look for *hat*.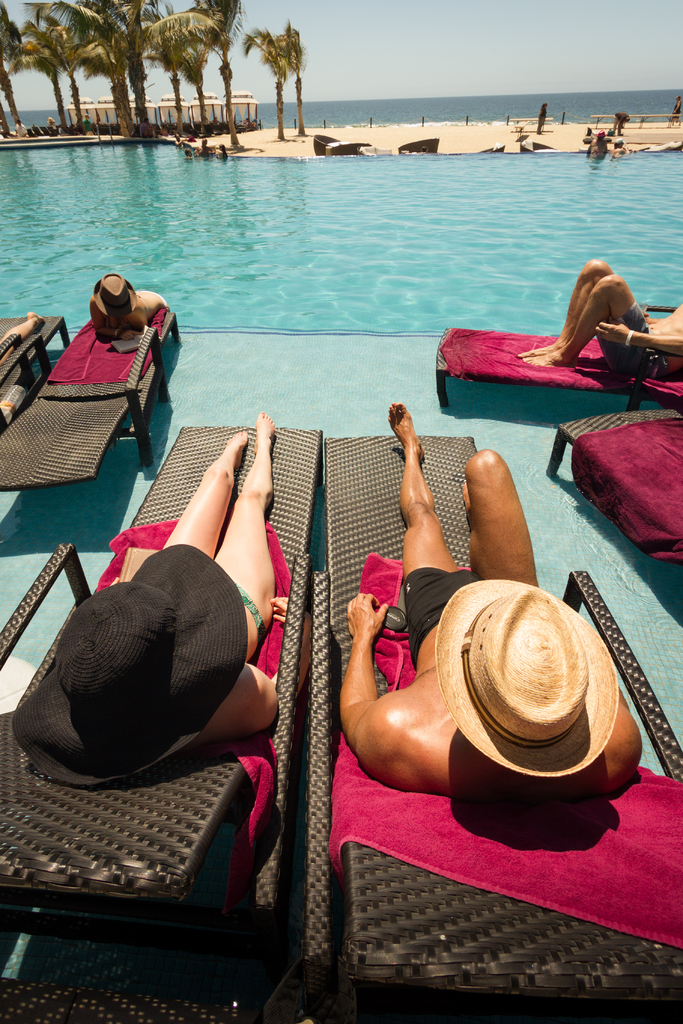
Found: region(93, 267, 138, 323).
